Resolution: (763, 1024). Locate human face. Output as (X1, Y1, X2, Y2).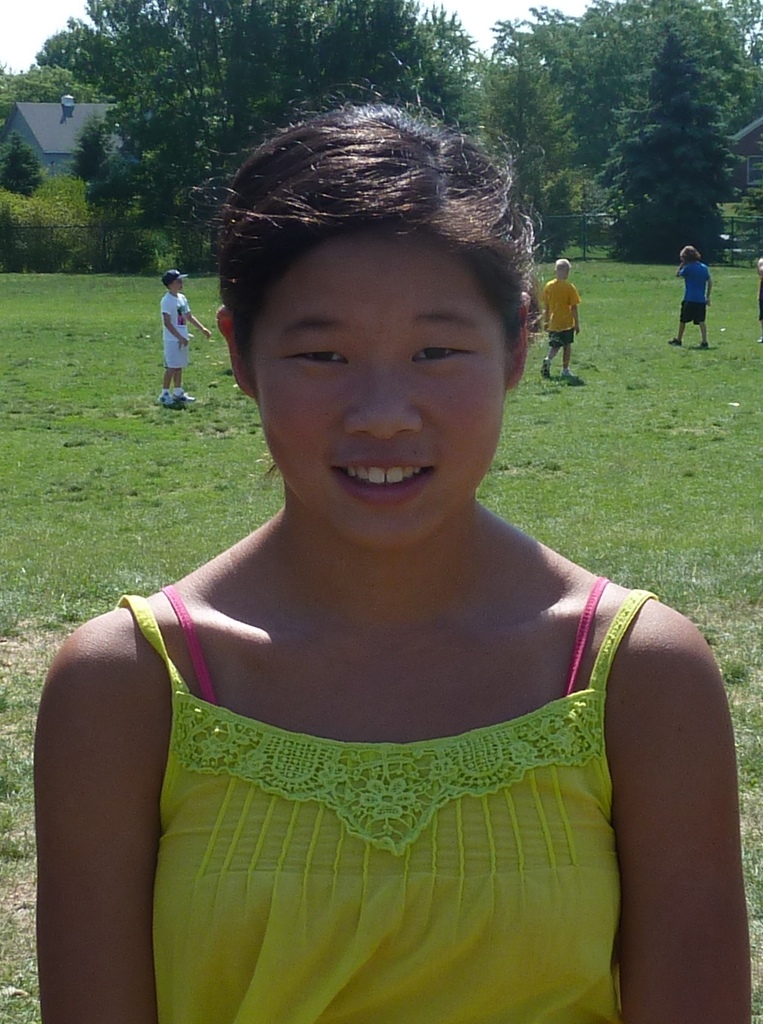
(256, 226, 504, 544).
